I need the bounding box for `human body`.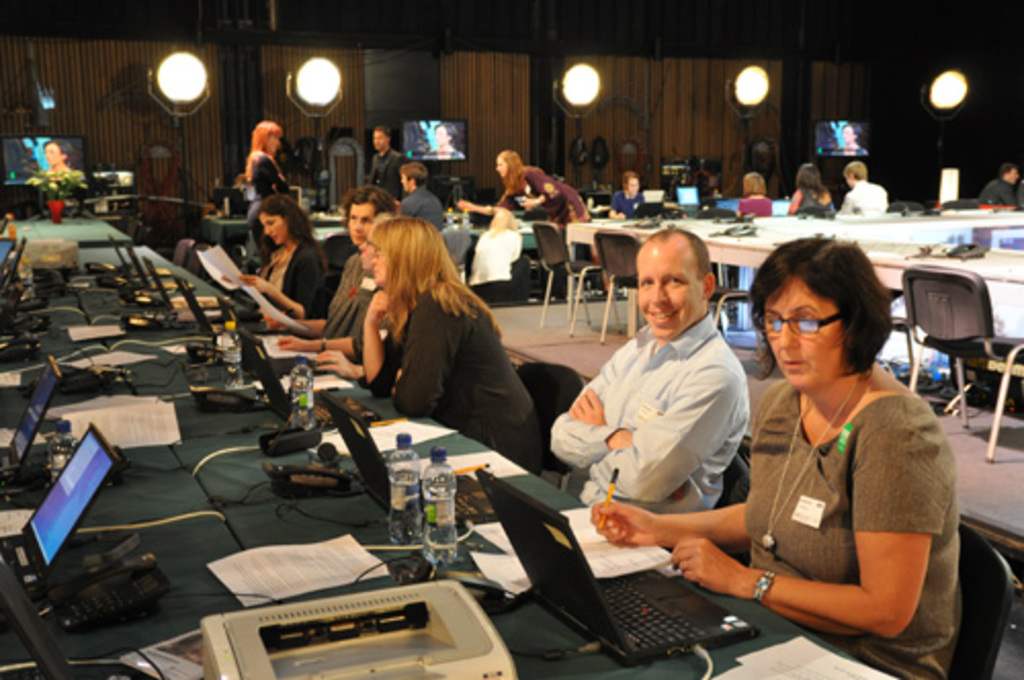
Here it is: 424, 123, 461, 158.
